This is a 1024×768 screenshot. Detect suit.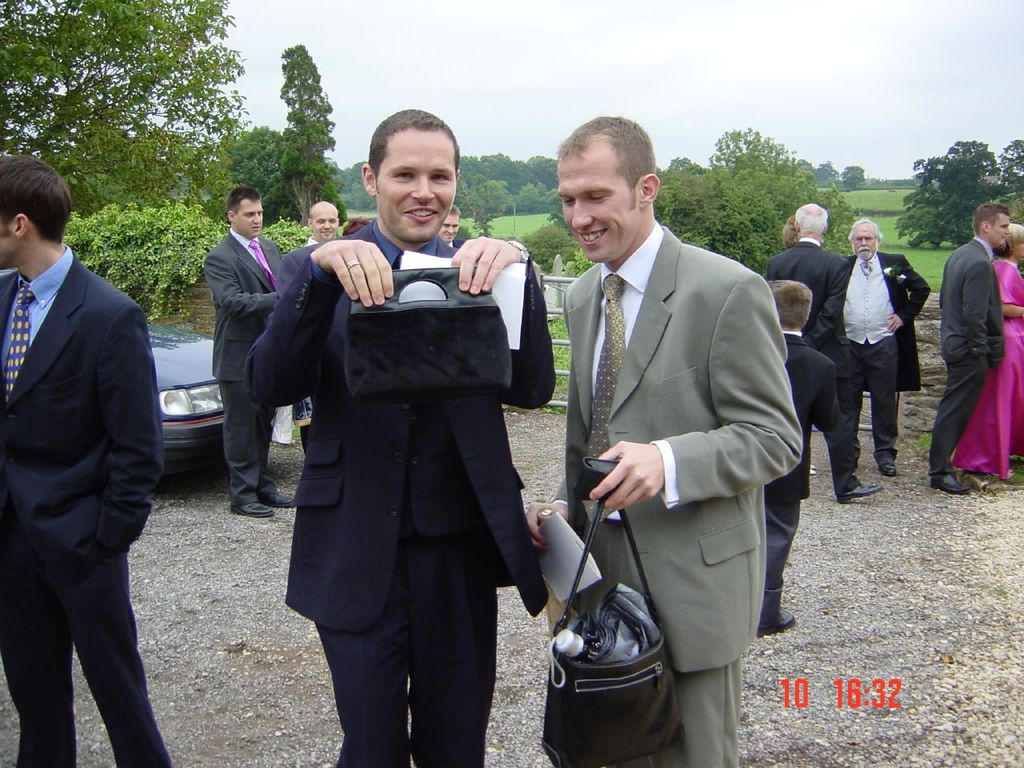
[751,328,845,632].
